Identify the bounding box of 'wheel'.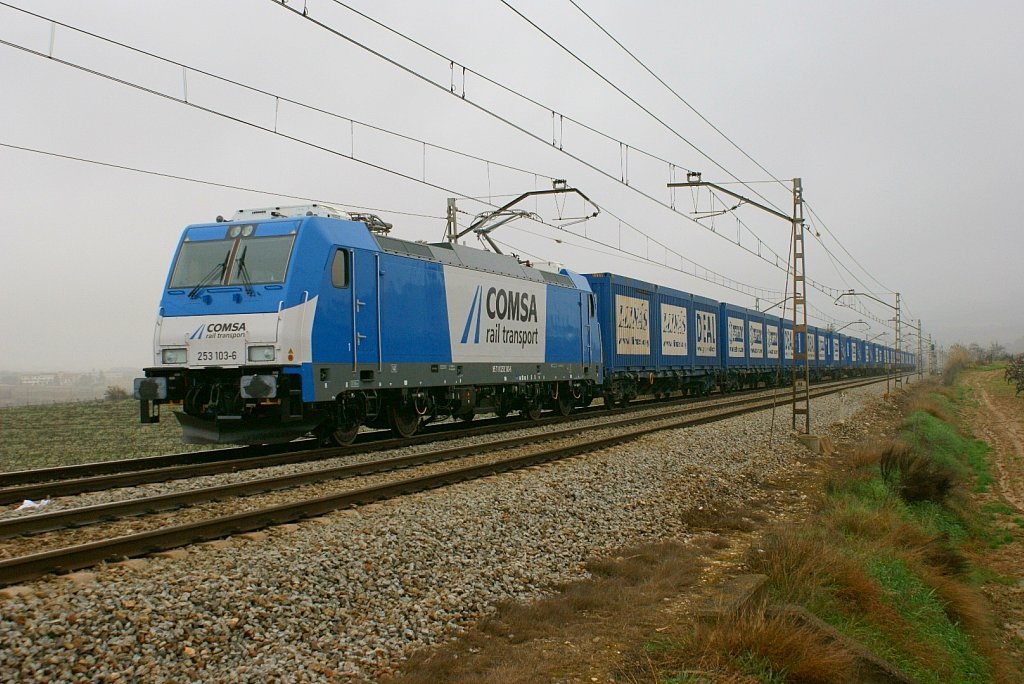
left=318, top=395, right=362, bottom=446.
